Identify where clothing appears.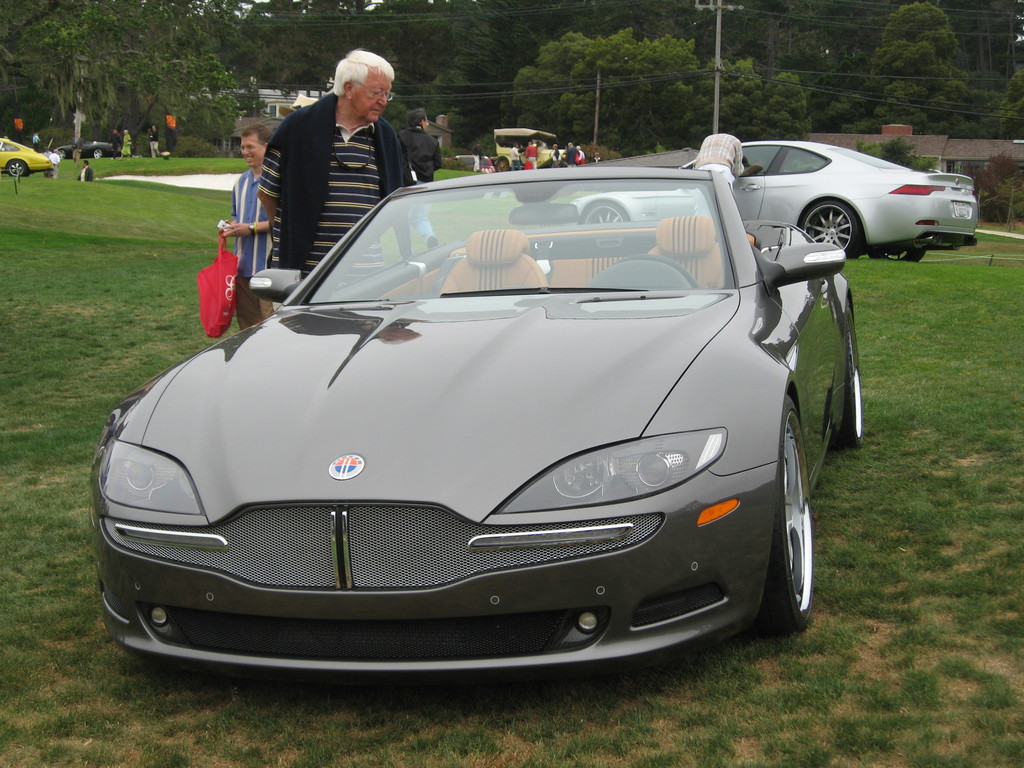
Appears at Rect(221, 45, 452, 240).
